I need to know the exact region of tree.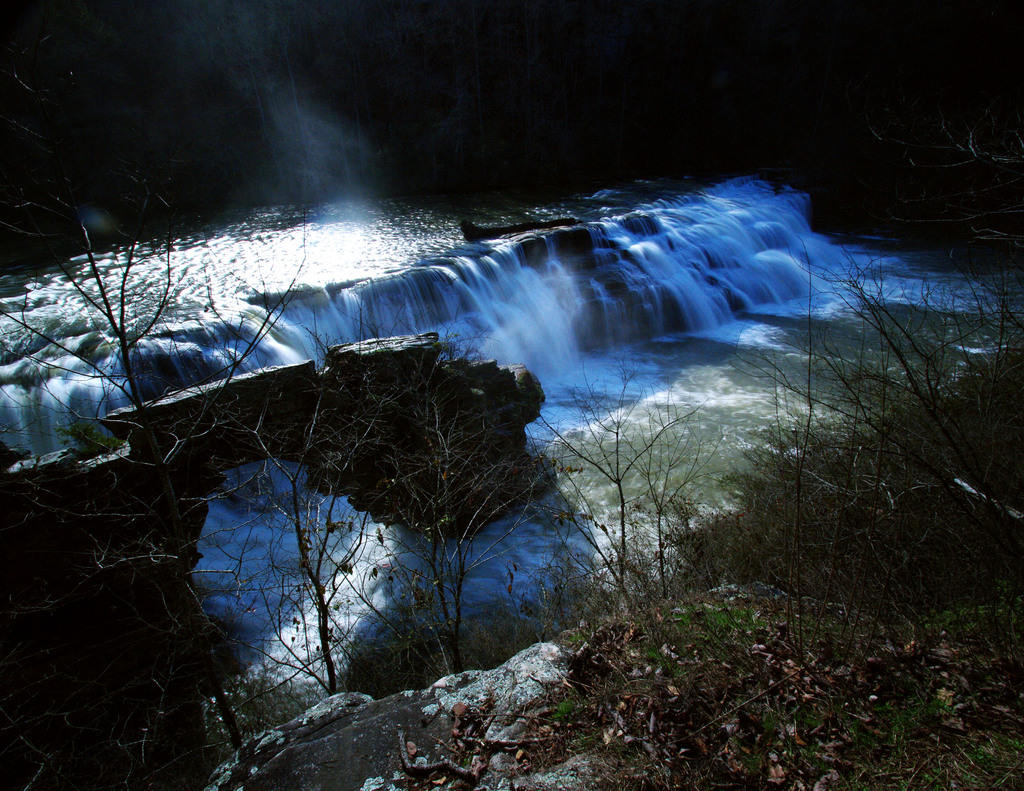
Region: 209, 335, 427, 727.
